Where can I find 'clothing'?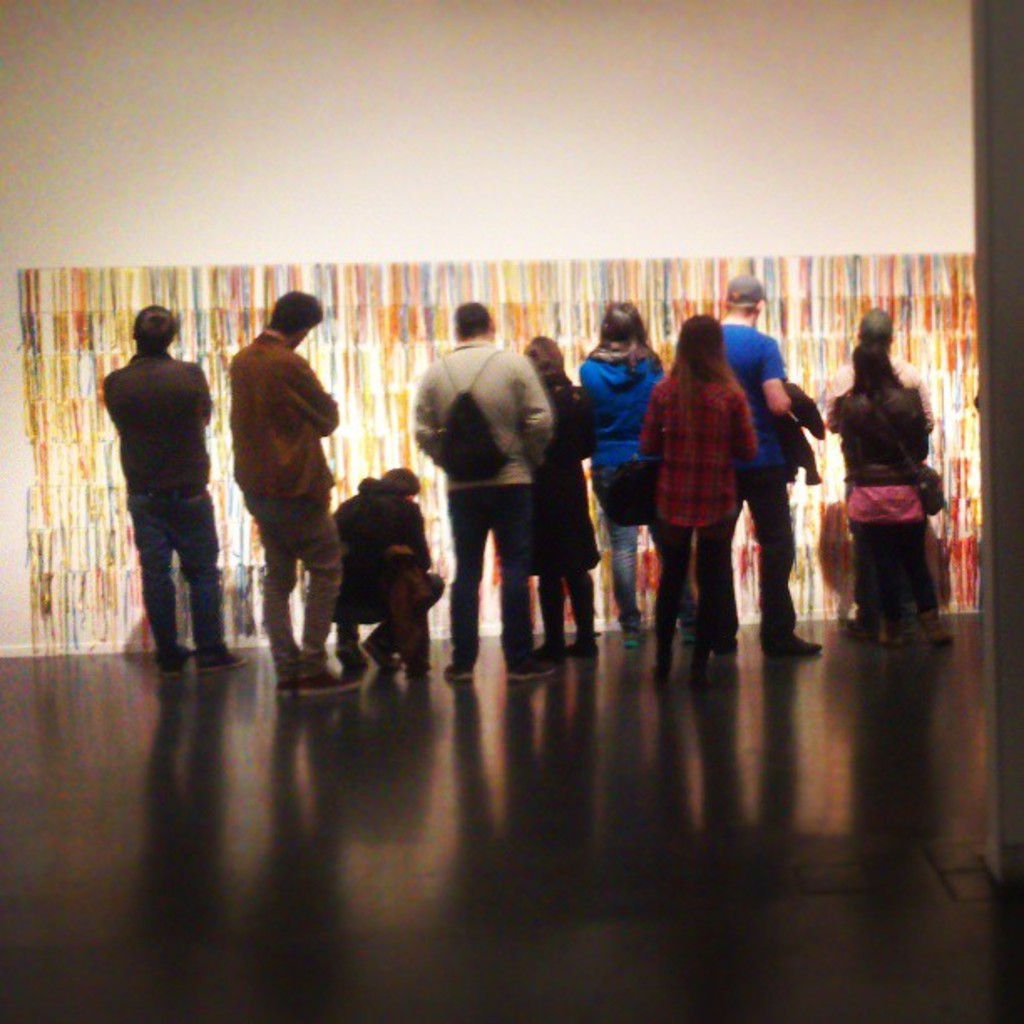
You can find it at 212/284/348/644.
